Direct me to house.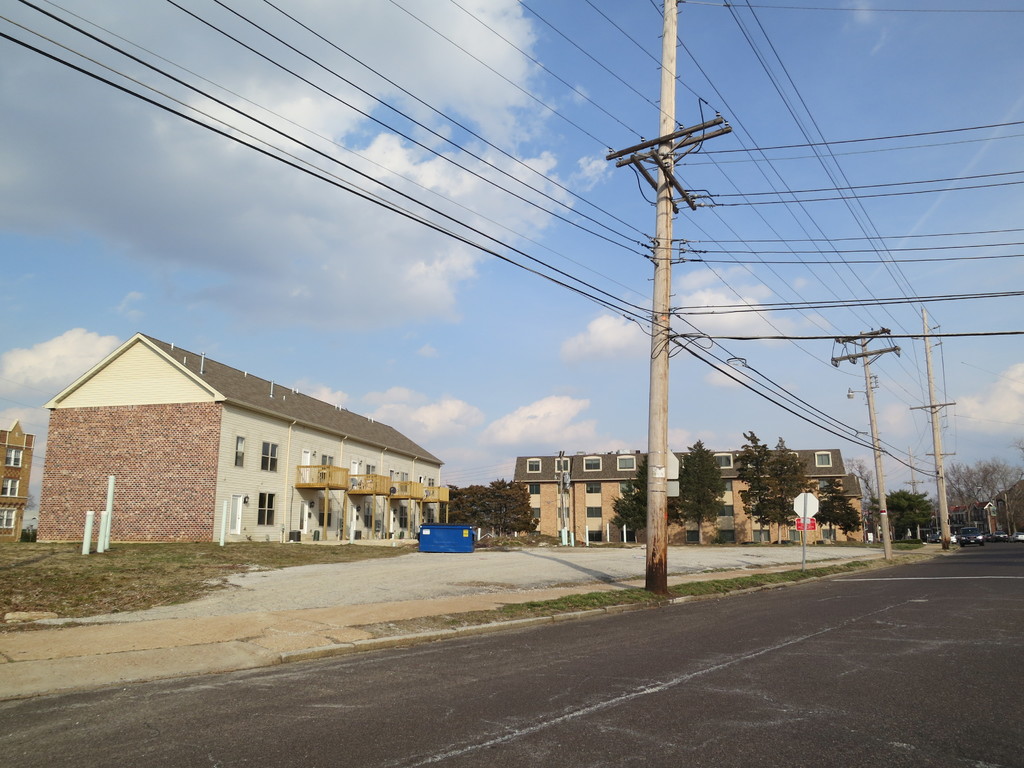
Direction: box=[0, 417, 39, 540].
